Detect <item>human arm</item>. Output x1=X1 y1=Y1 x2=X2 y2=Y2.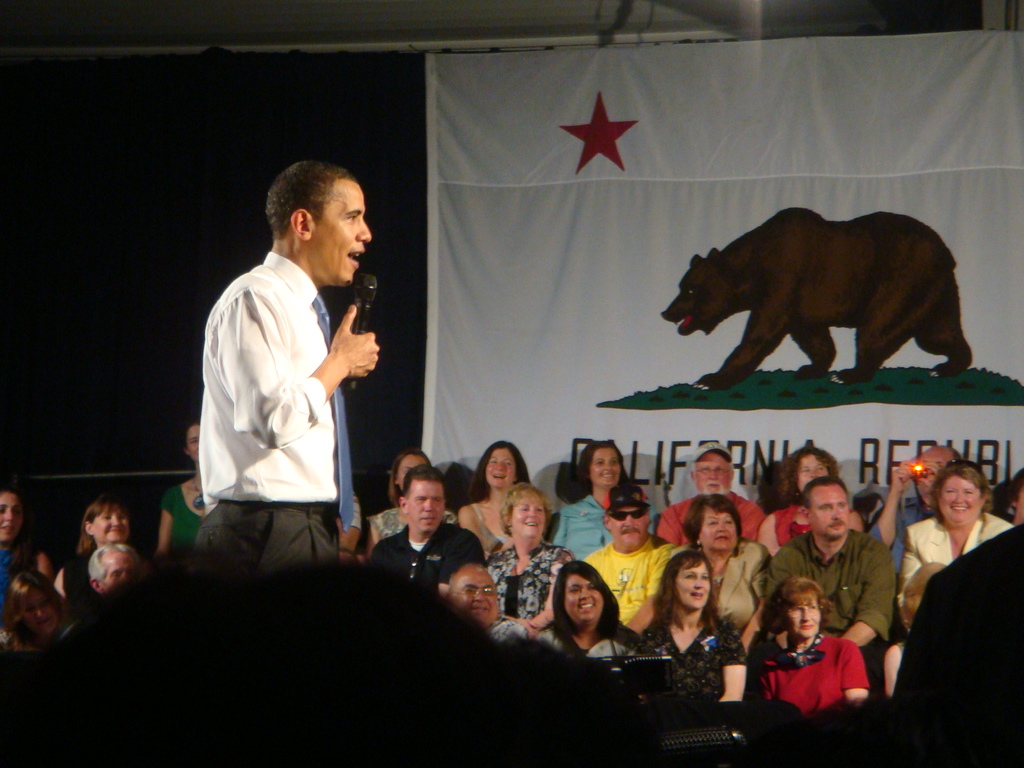
x1=881 y1=641 x2=901 y2=696.
